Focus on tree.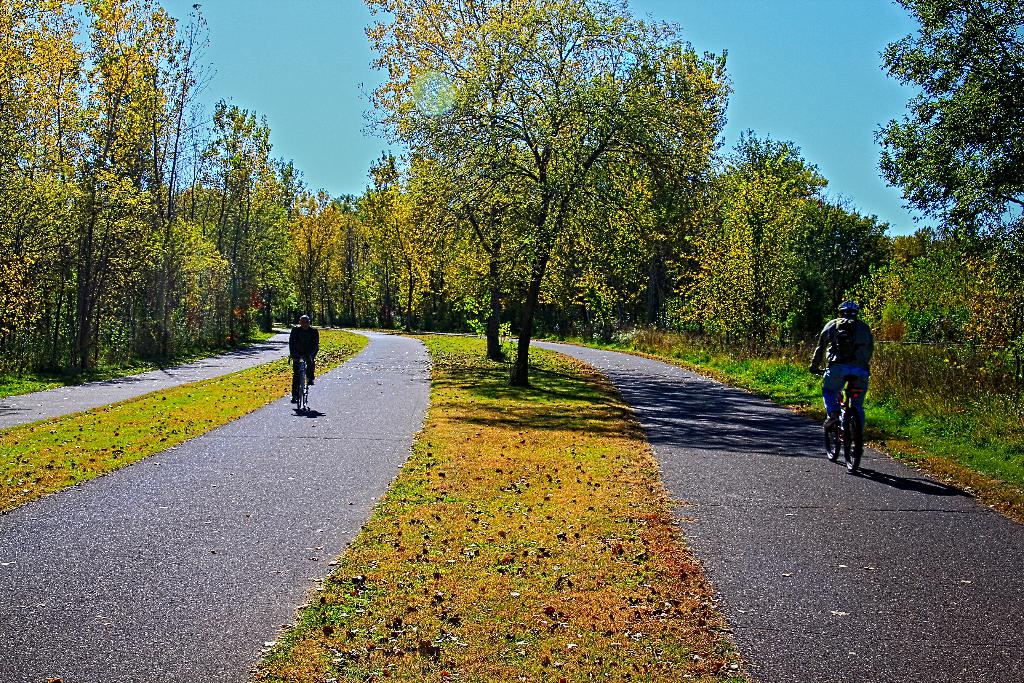
Focused at pyautogui.locateOnScreen(871, 0, 1023, 257).
